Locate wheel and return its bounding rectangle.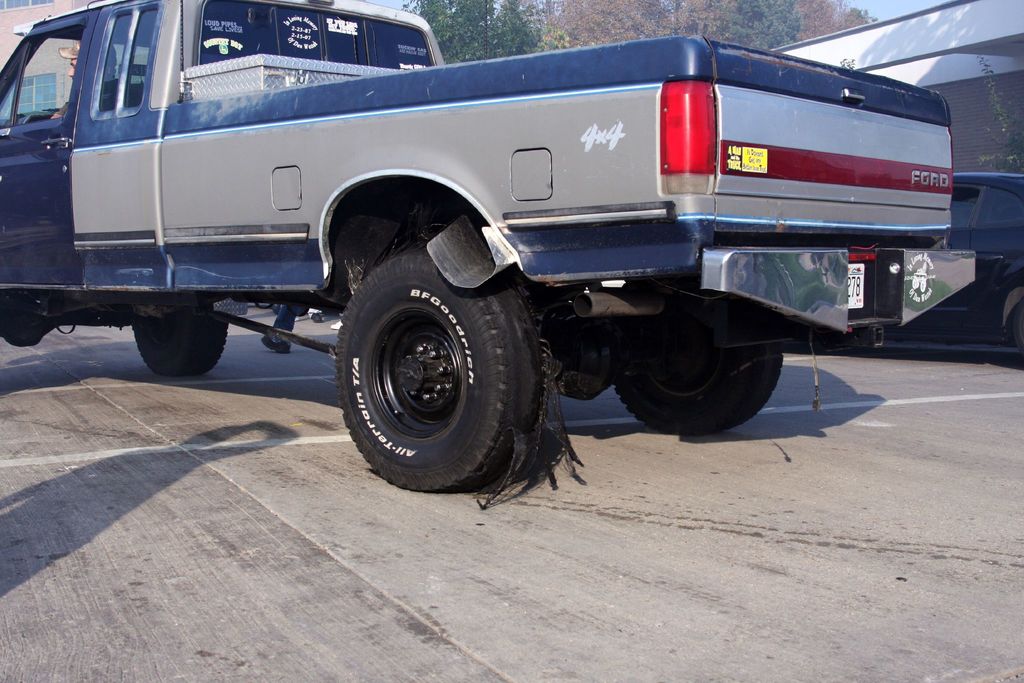
locate(612, 279, 782, 438).
